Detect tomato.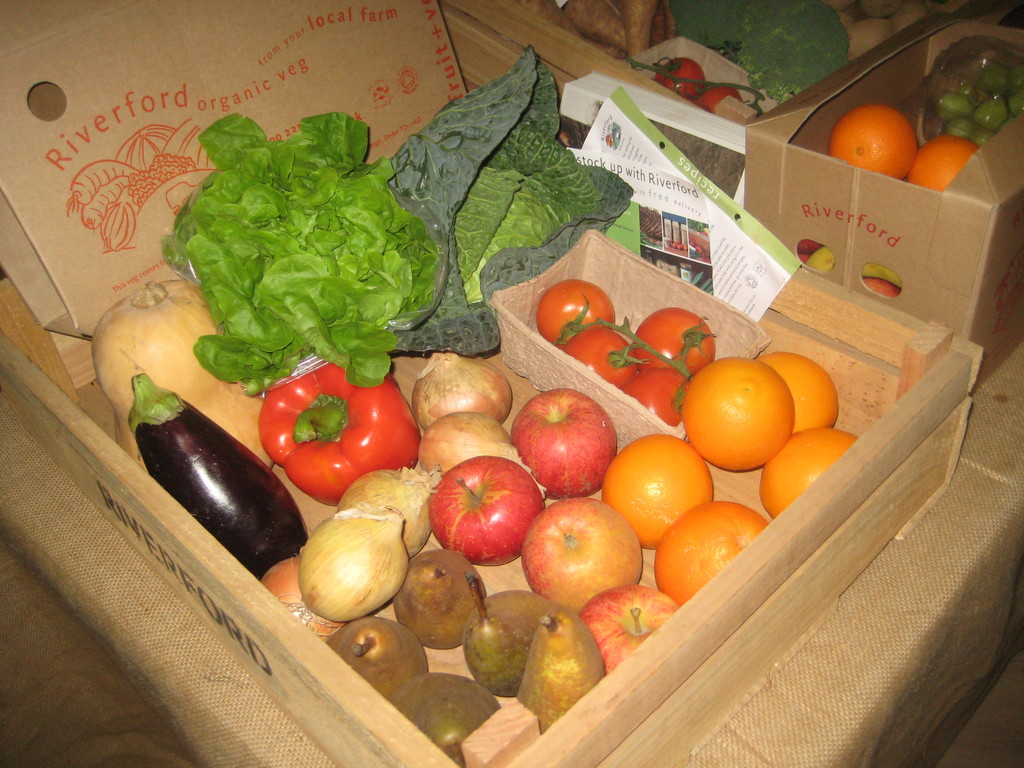
Detected at bbox=(536, 280, 619, 340).
